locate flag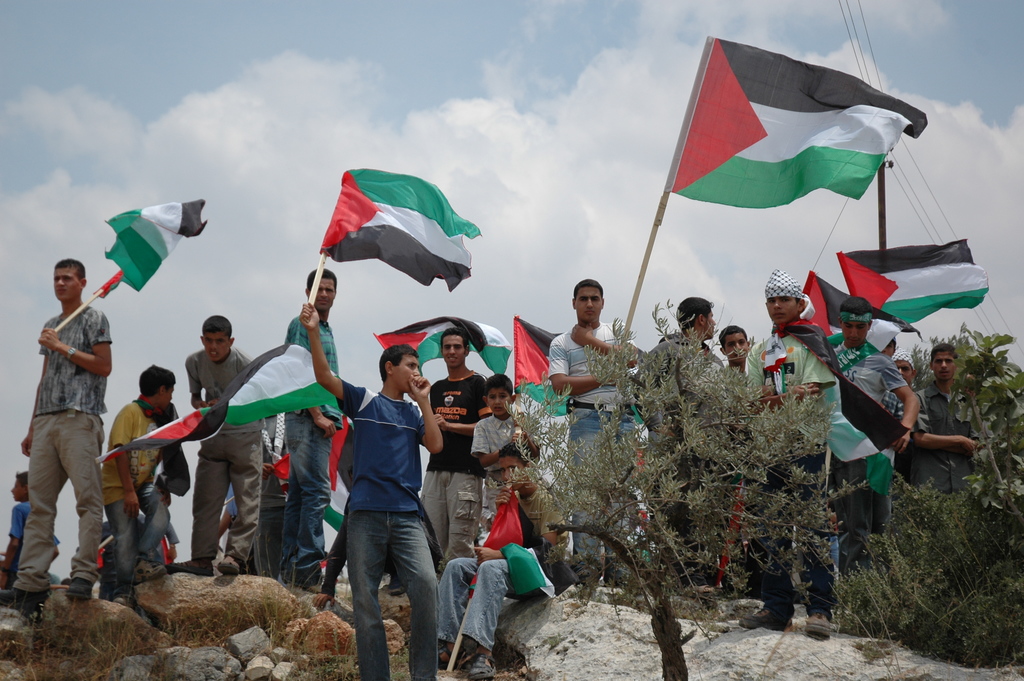
l=470, t=477, r=564, b=607
